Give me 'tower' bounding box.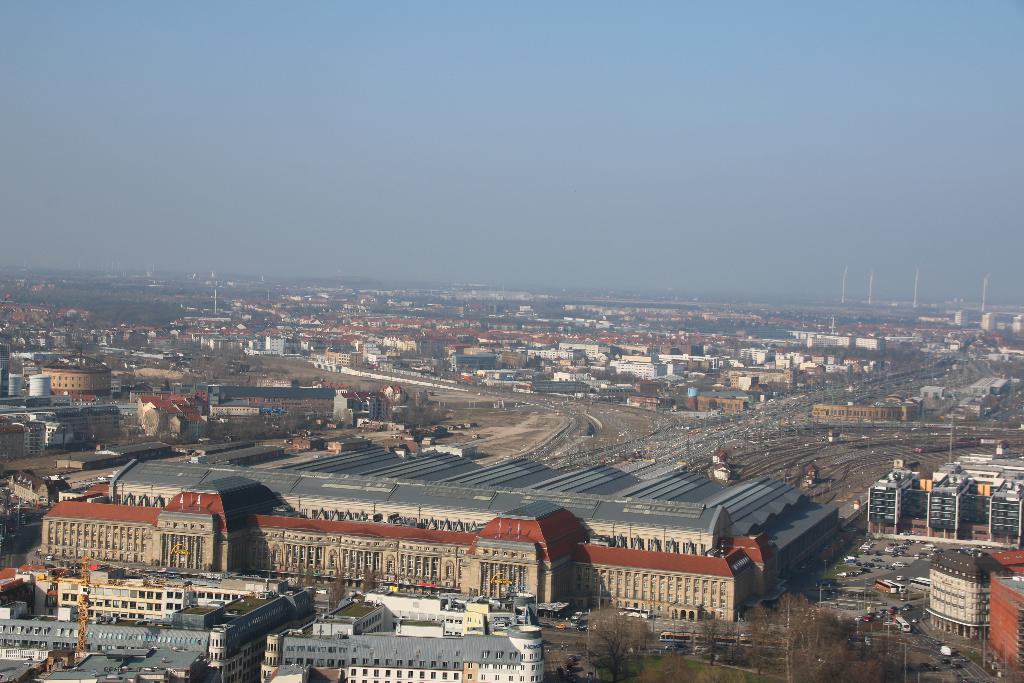
pyautogui.locateOnScreen(913, 267, 922, 309).
